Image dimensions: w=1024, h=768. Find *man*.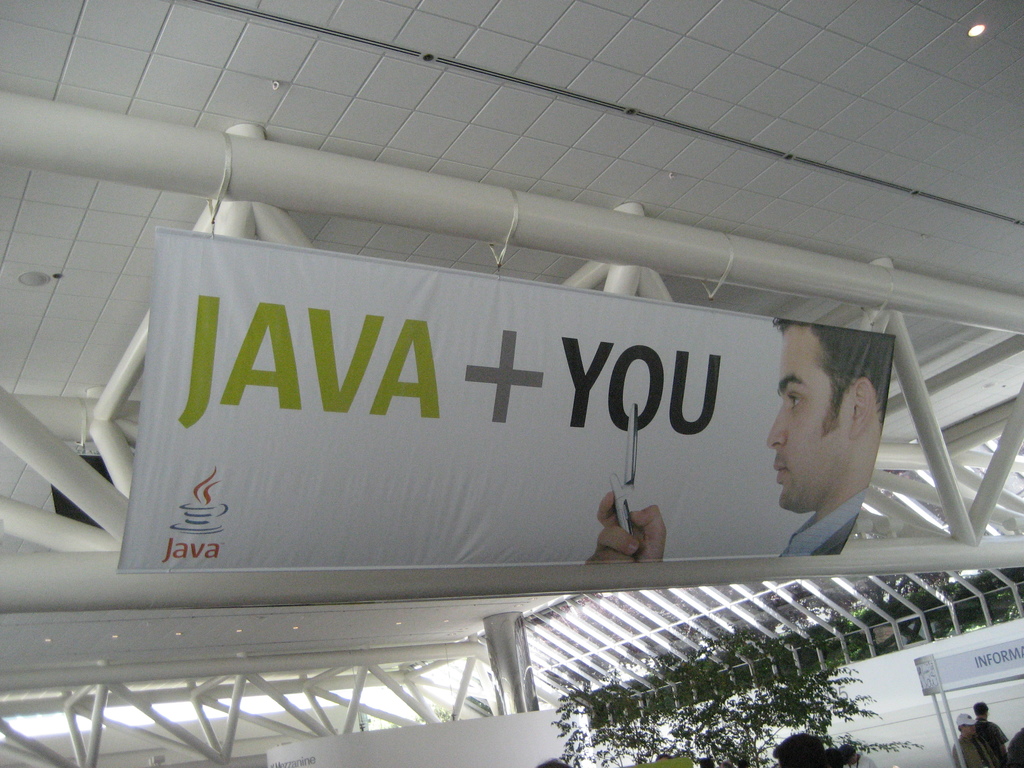
(585,326,878,561).
